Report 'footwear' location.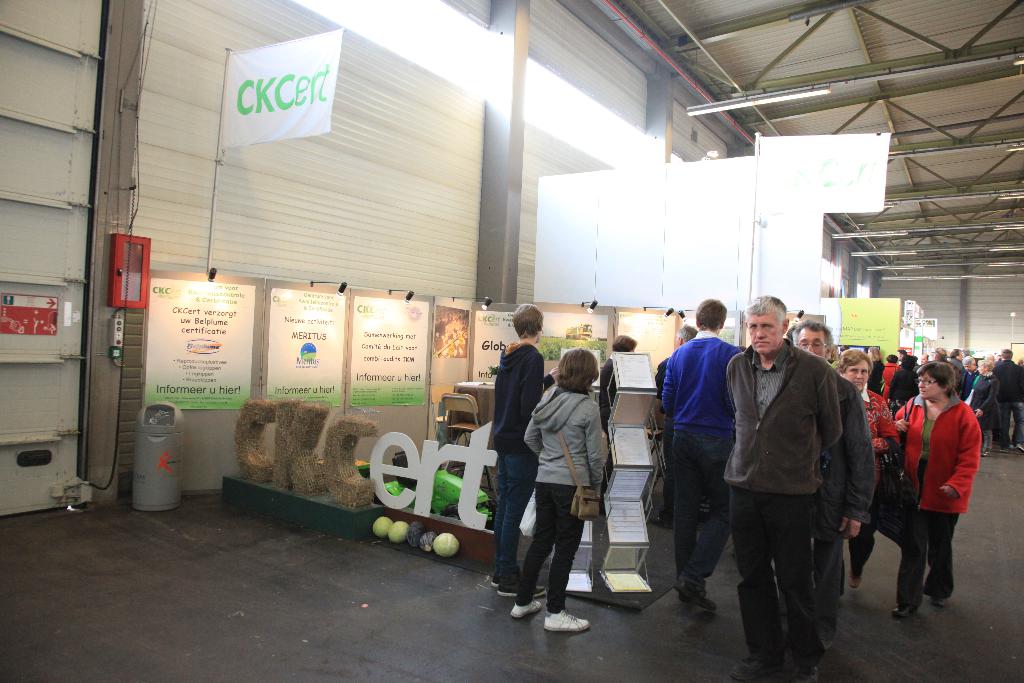
Report: crop(728, 651, 762, 679).
